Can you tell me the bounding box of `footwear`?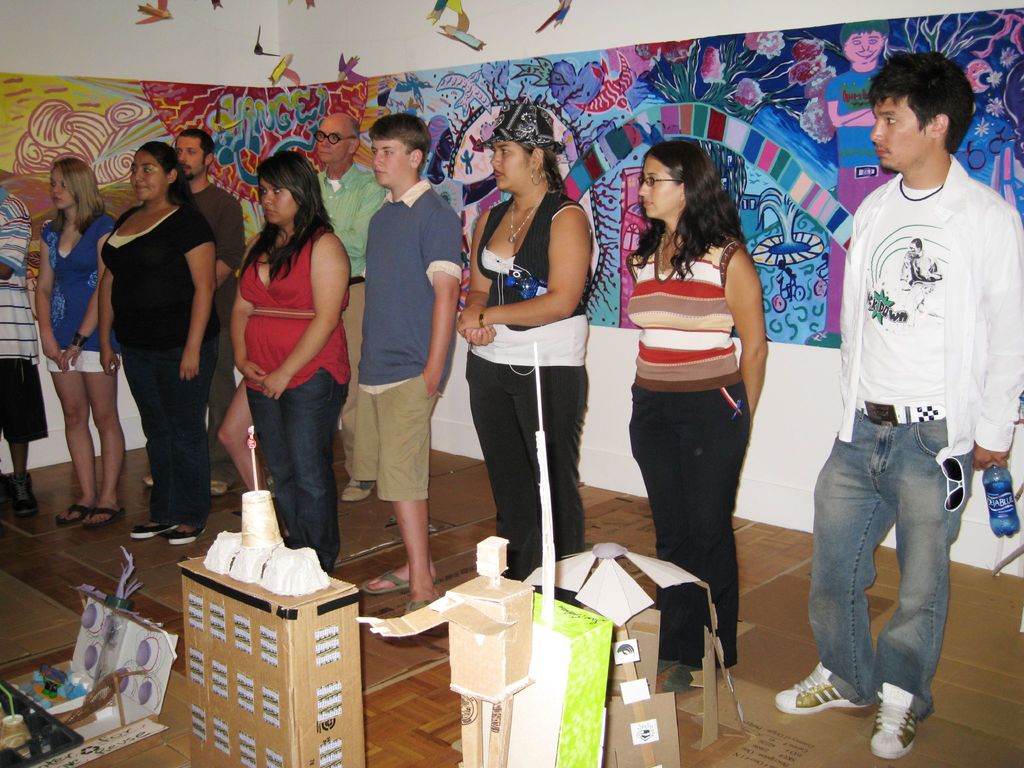
(x1=168, y1=523, x2=208, y2=544).
